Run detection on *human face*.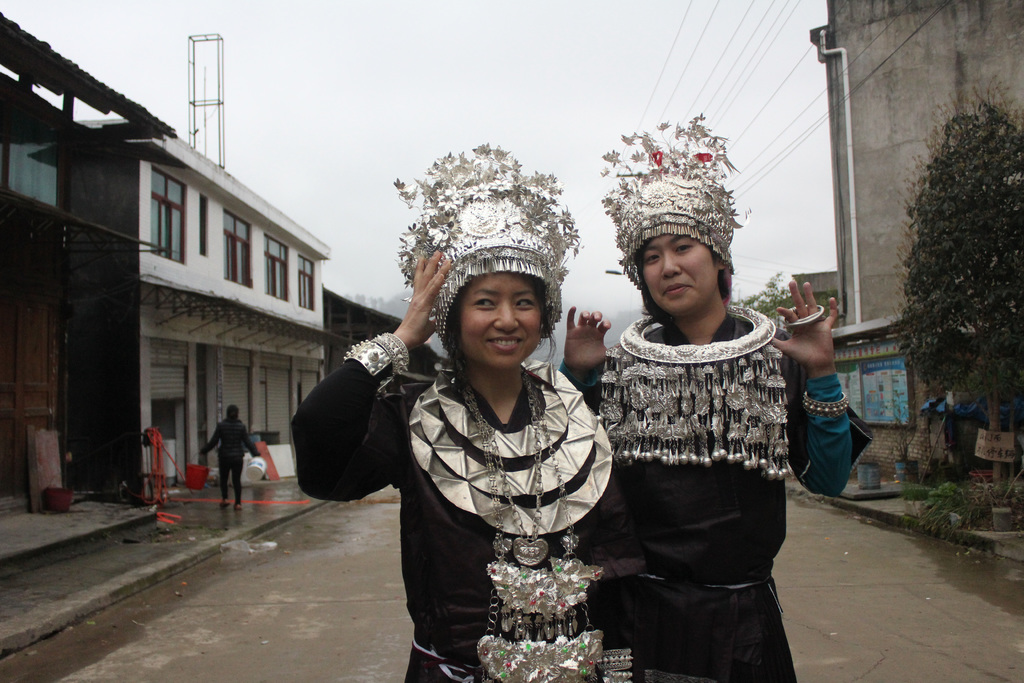
Result: detection(463, 269, 539, 372).
